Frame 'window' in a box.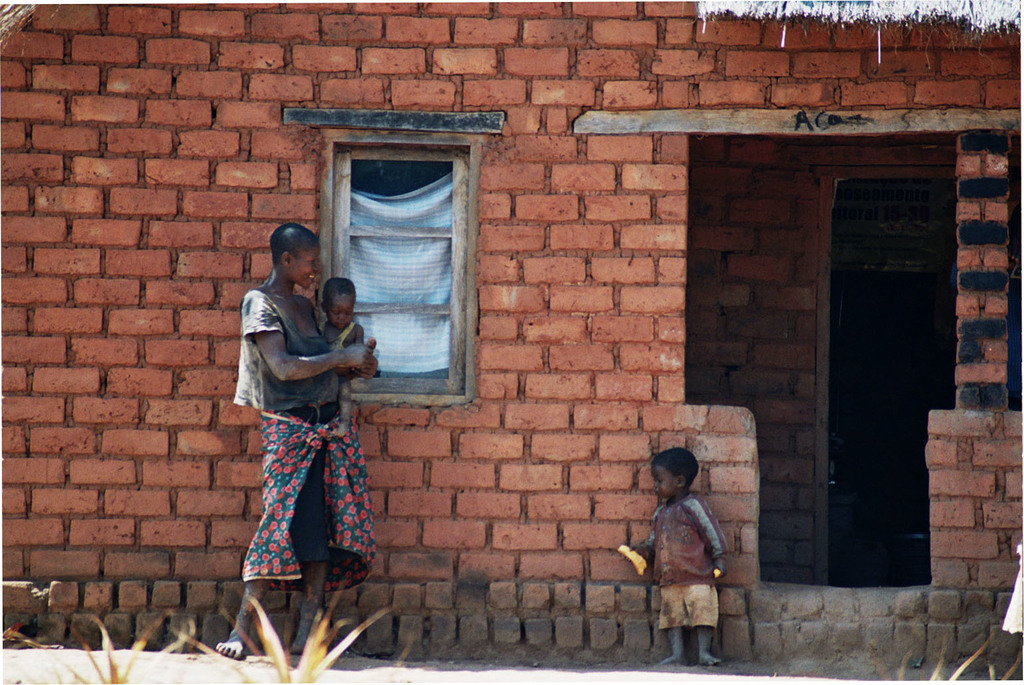
detection(341, 145, 478, 401).
